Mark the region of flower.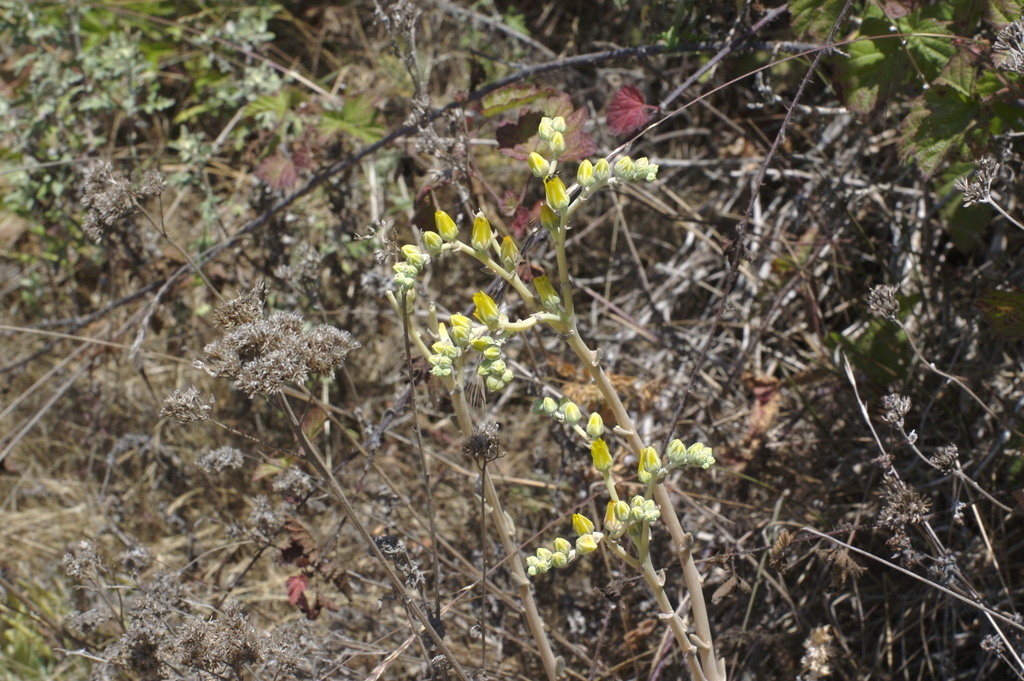
Region: [640,445,662,483].
